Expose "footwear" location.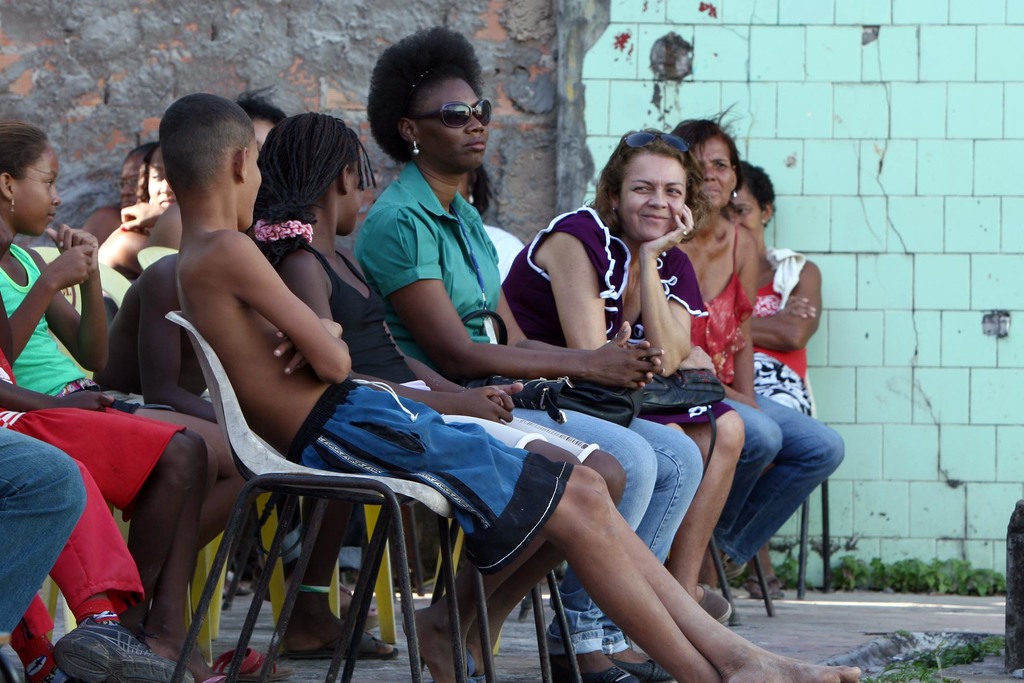
Exposed at left=727, top=552, right=746, bottom=578.
